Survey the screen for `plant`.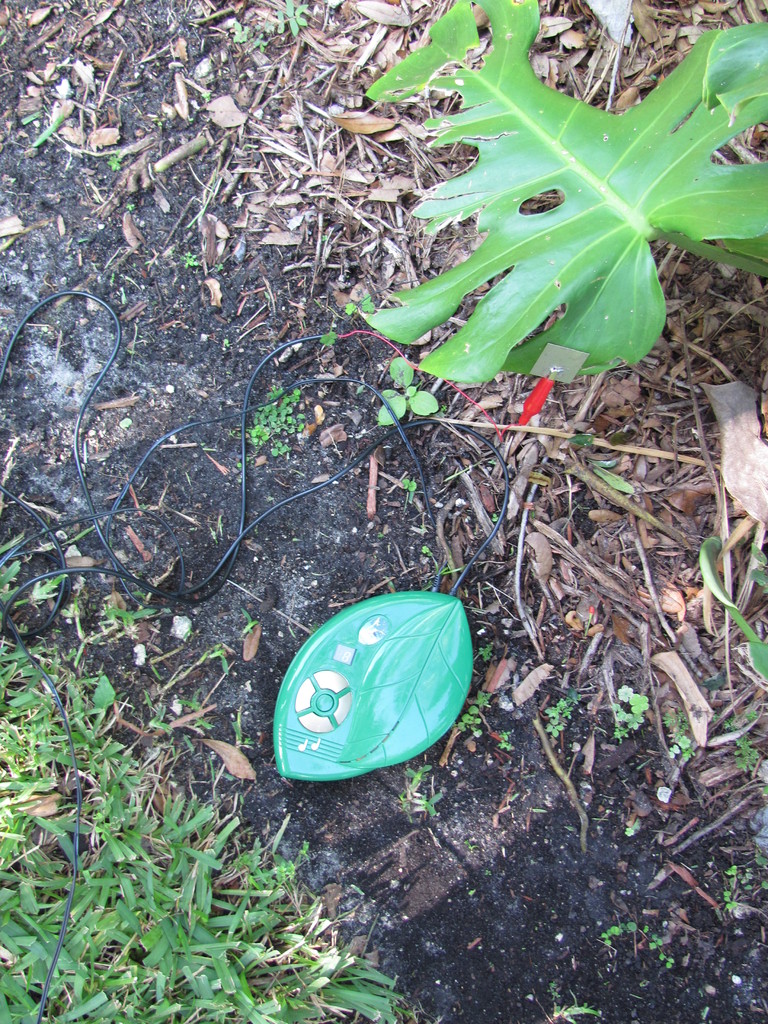
Survey found: (left=120, top=200, right=137, bottom=211).
